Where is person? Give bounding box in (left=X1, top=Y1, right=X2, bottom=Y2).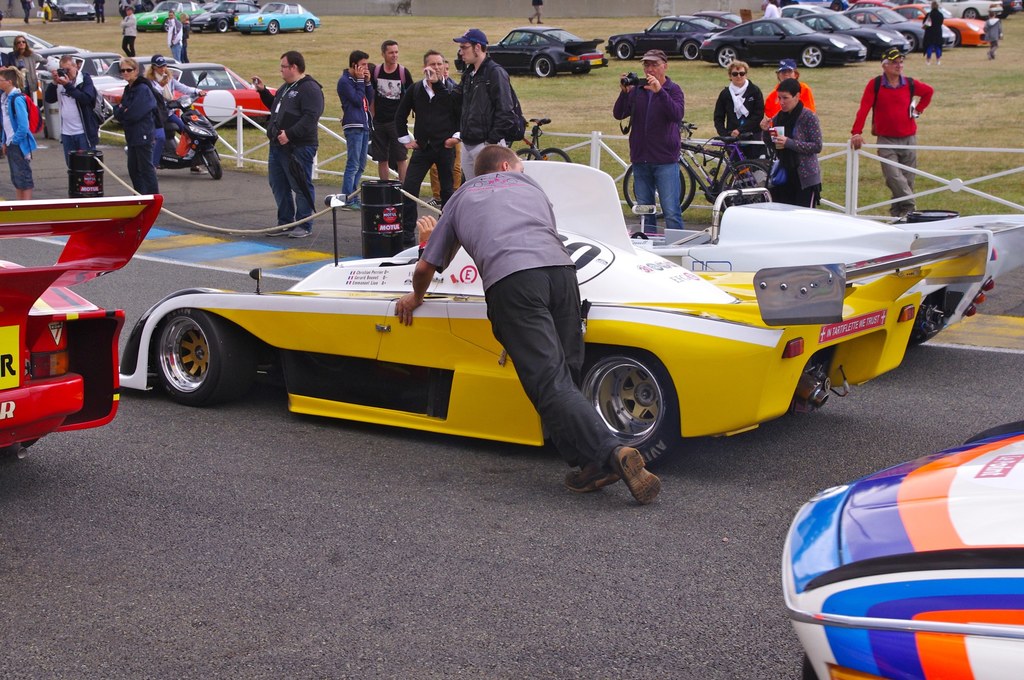
(left=252, top=45, right=328, bottom=242).
